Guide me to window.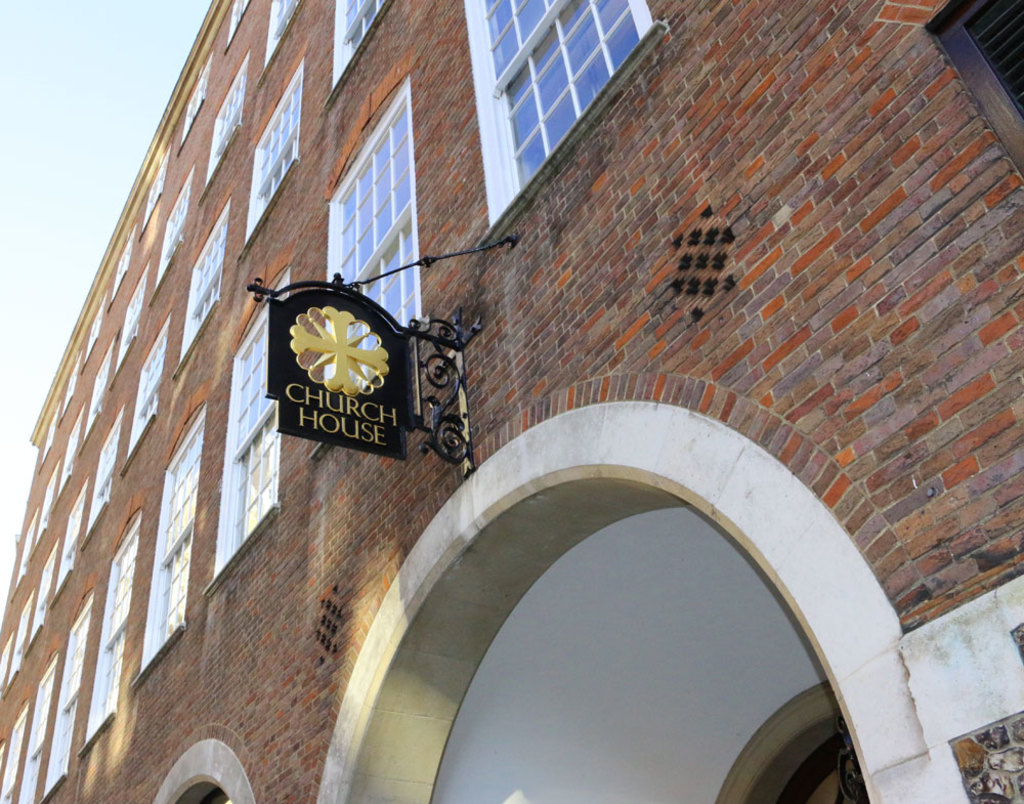
Guidance: left=29, top=551, right=52, bottom=644.
